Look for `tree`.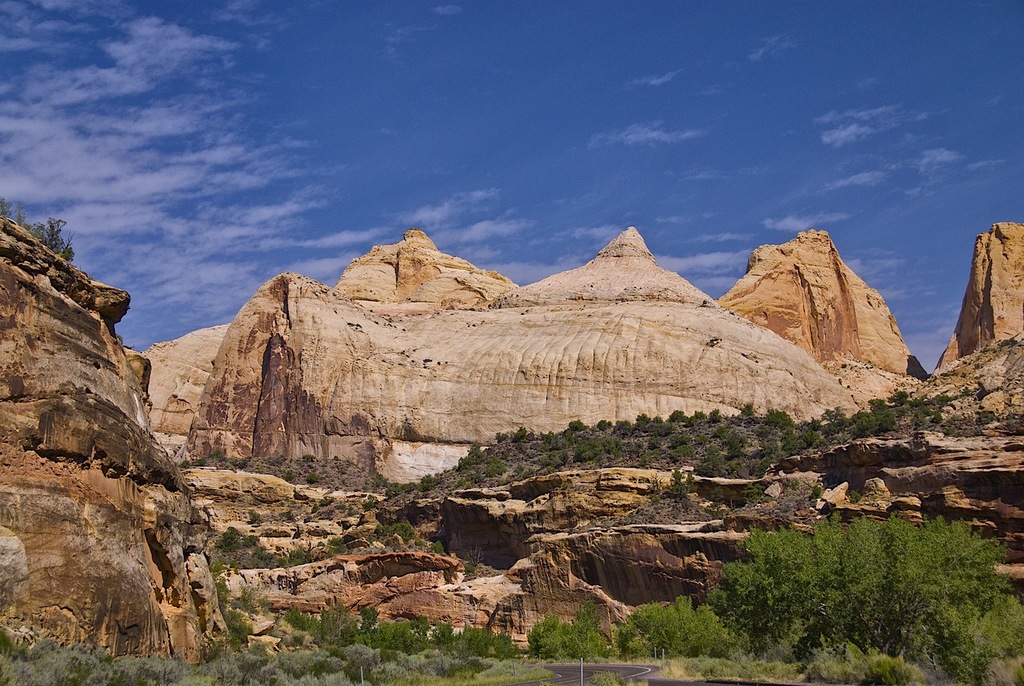
Found: bbox=(710, 409, 722, 422).
